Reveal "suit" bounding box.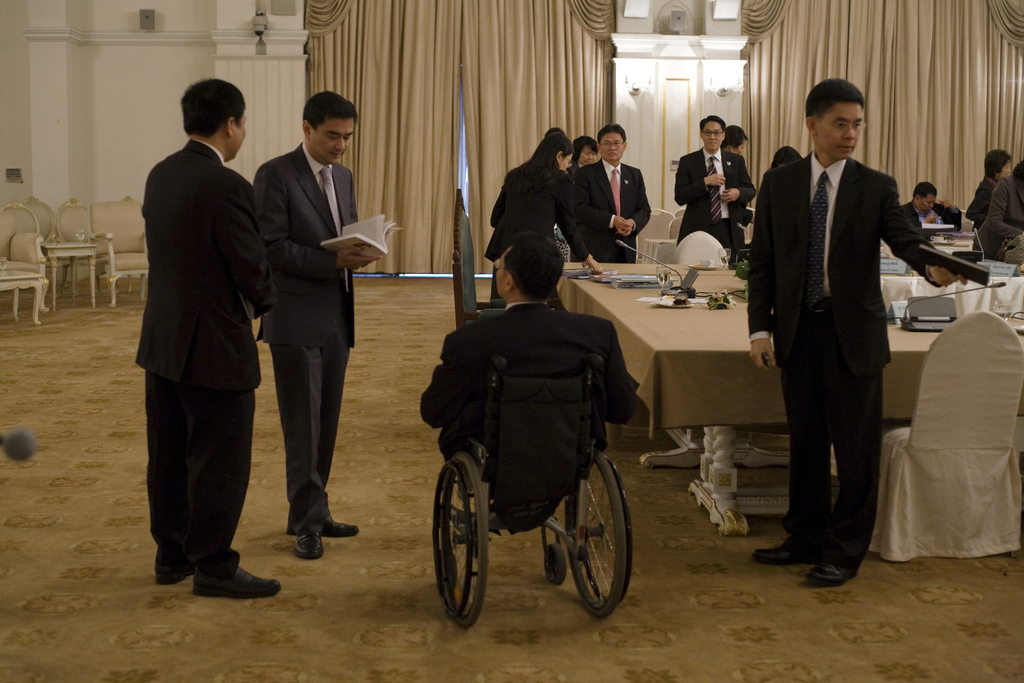
Revealed: [left=130, top=135, right=275, bottom=570].
